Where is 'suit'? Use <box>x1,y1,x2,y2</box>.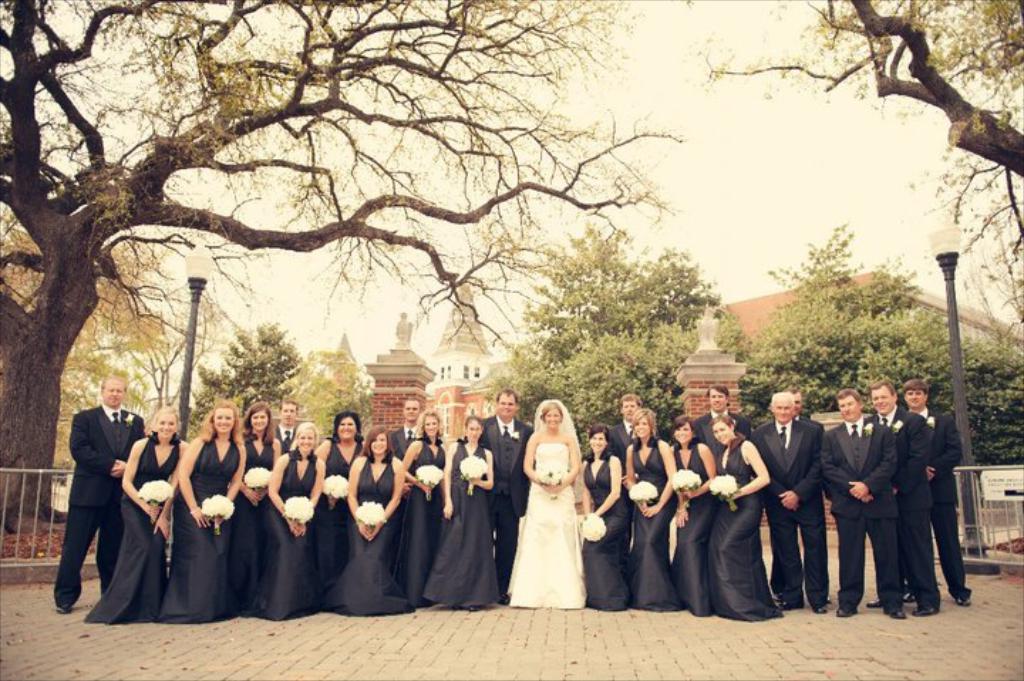
<box>900,409,967,600</box>.
